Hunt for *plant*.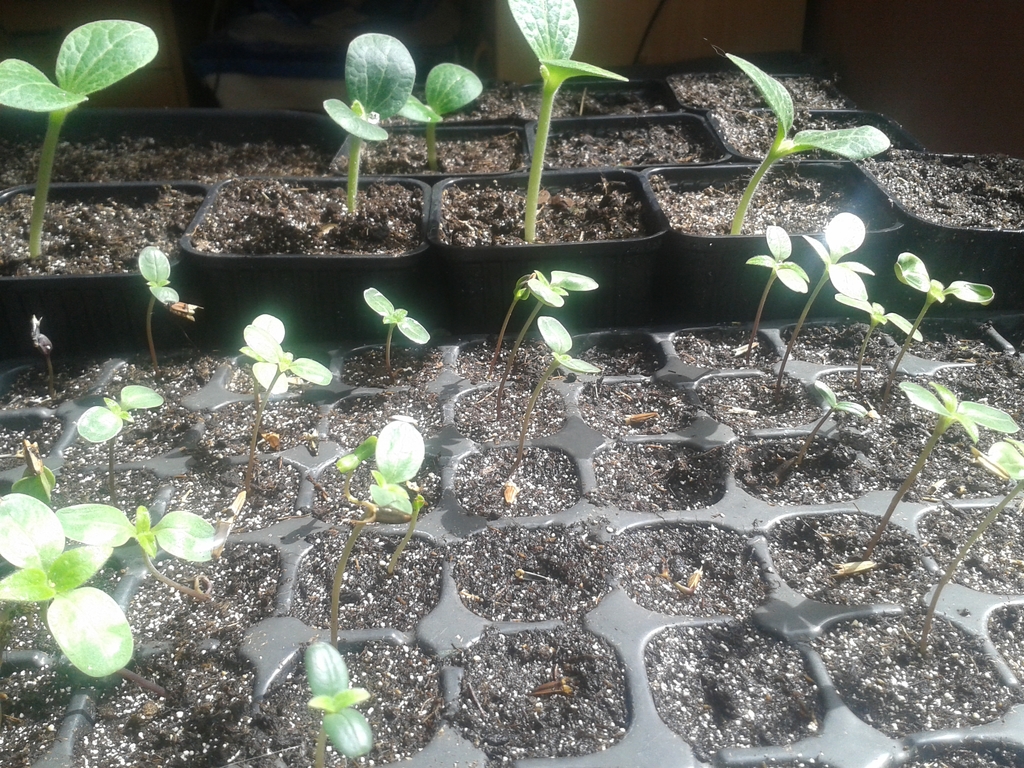
Hunted down at 745:228:813:362.
